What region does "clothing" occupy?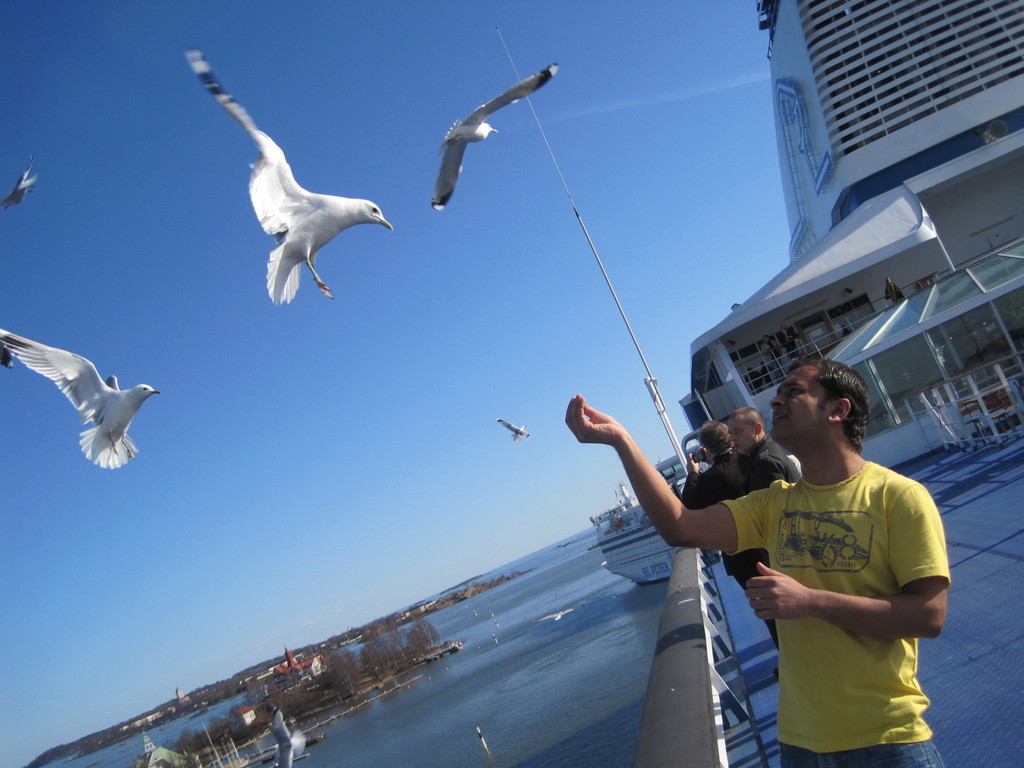
(x1=687, y1=449, x2=781, y2=643).
